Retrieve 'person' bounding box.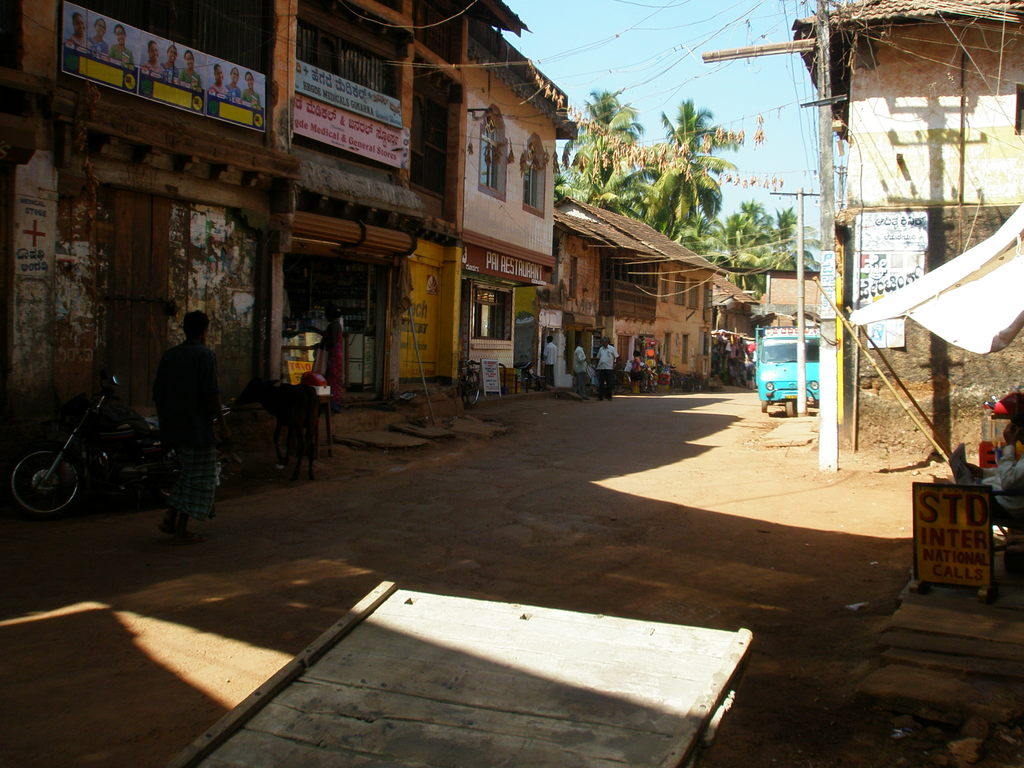
Bounding box: <region>540, 336, 563, 389</region>.
